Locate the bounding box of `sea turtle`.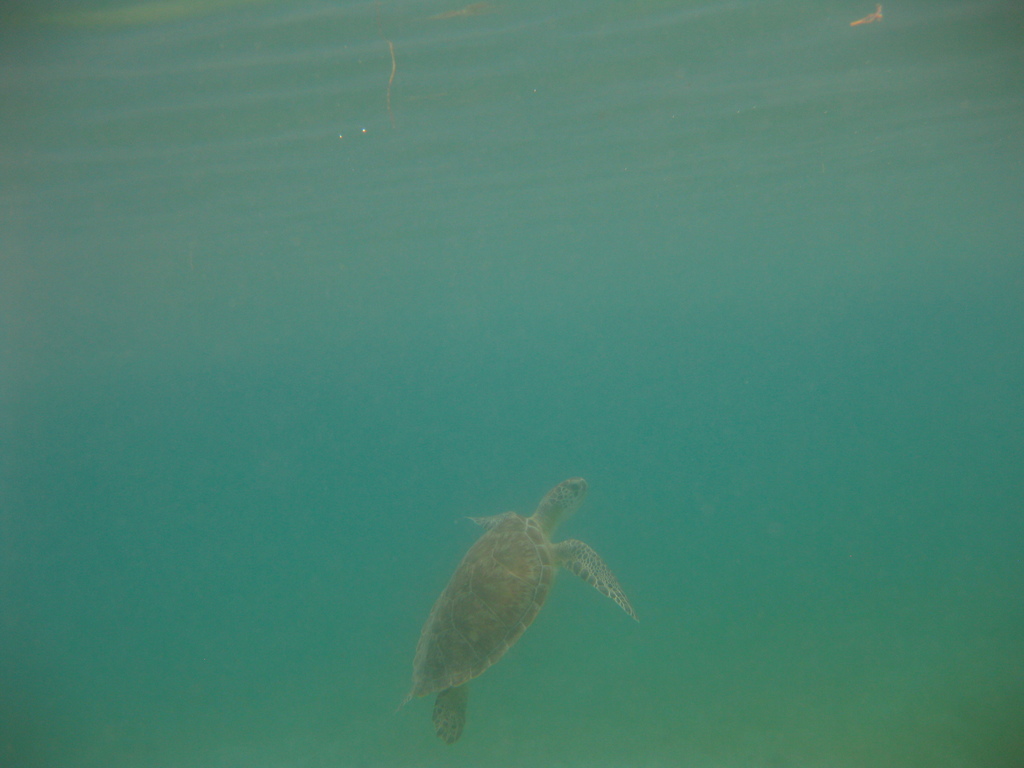
Bounding box: <box>397,475,641,746</box>.
